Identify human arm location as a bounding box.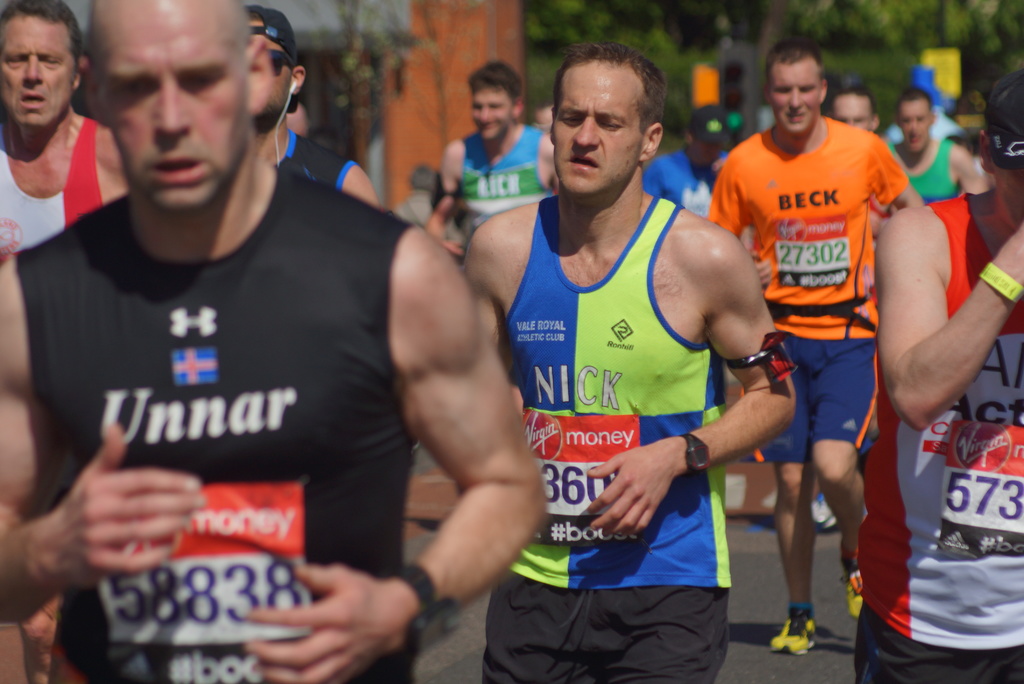
703:162:753:245.
